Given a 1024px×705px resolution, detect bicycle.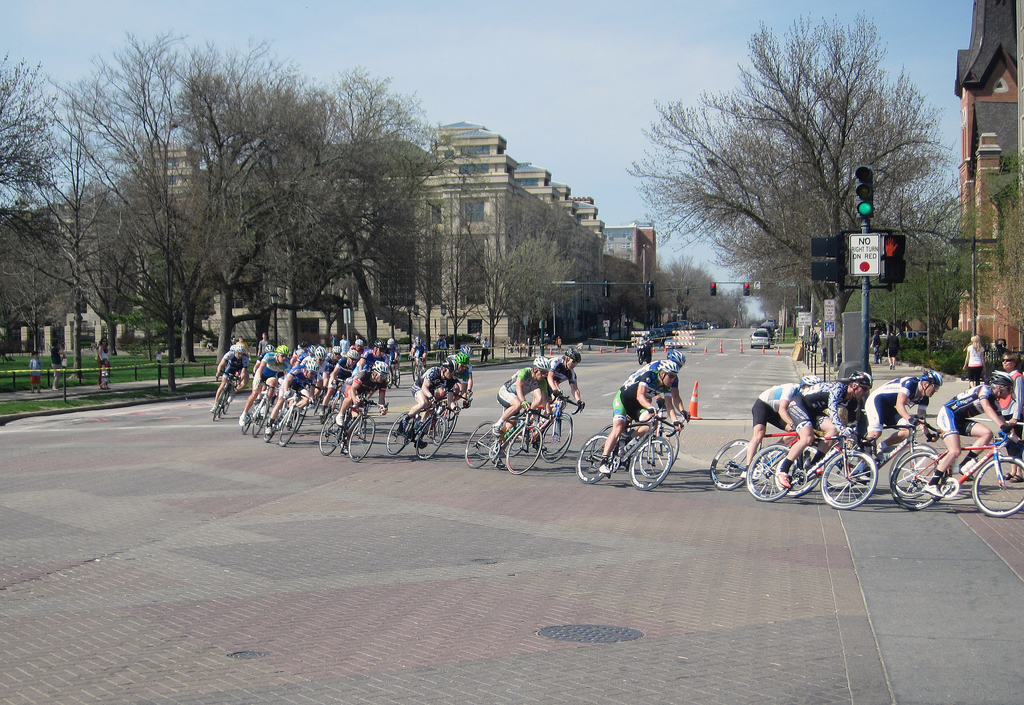
left=320, top=382, right=351, bottom=411.
